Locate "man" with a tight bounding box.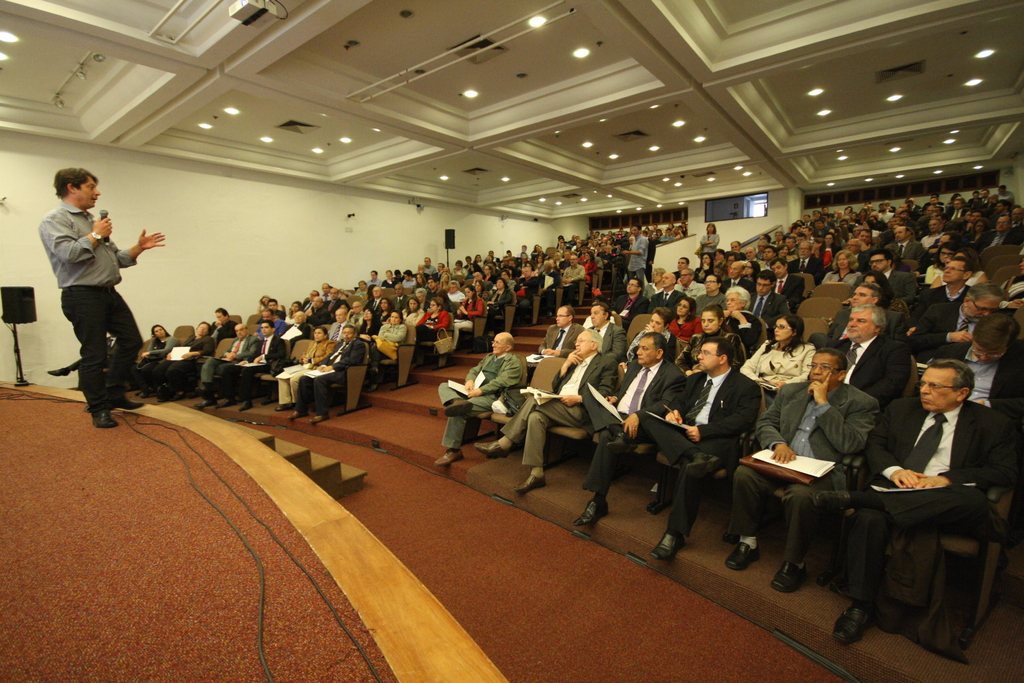
crop(952, 211, 989, 251).
